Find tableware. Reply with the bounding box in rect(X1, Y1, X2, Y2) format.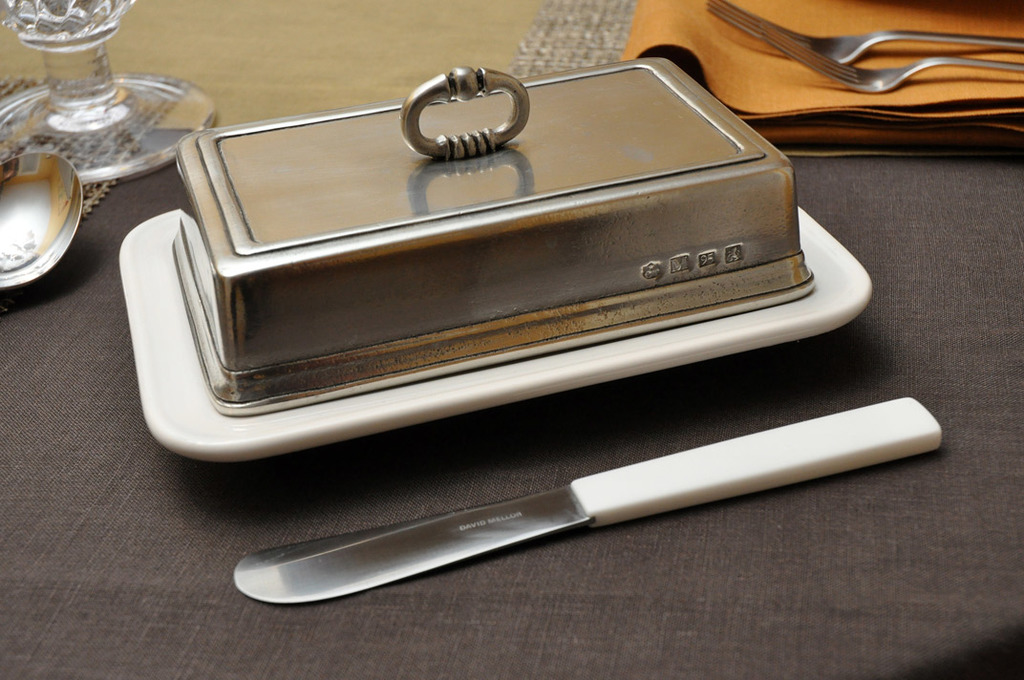
rect(705, 0, 1023, 68).
